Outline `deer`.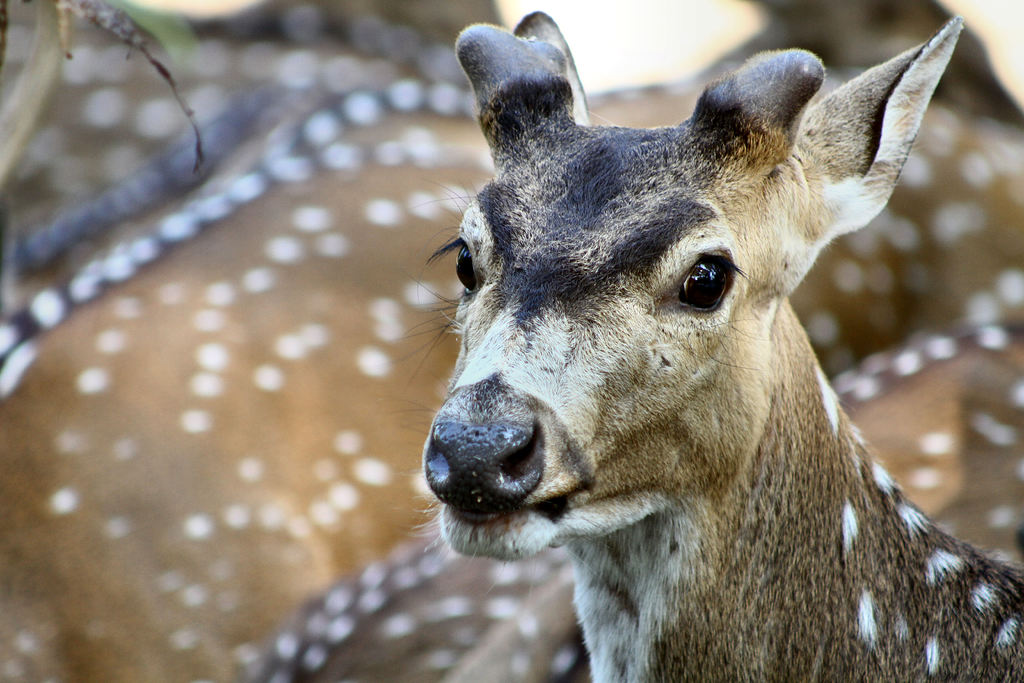
Outline: 398:12:1023:682.
